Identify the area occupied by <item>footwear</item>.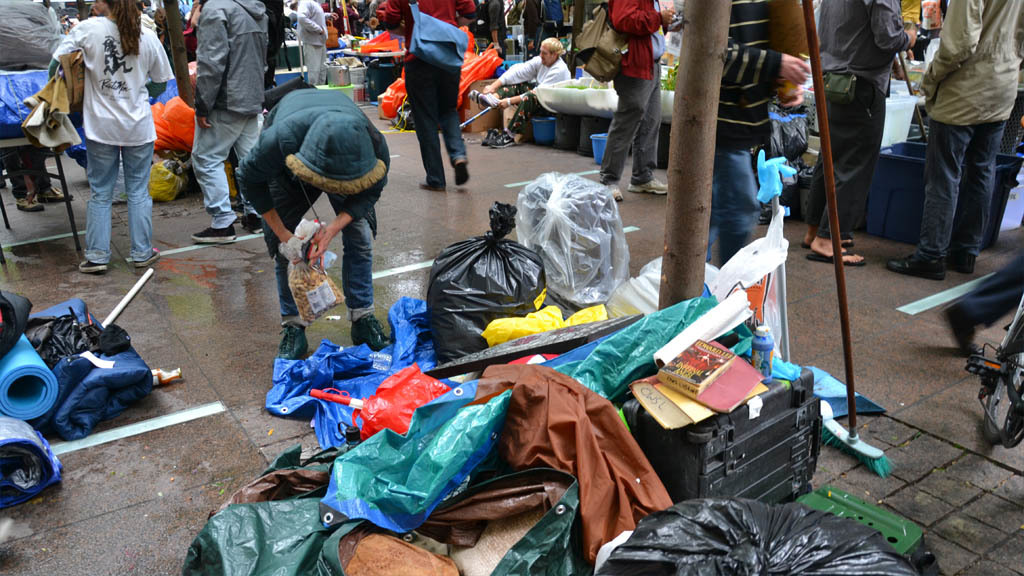
Area: bbox=[630, 177, 674, 198].
